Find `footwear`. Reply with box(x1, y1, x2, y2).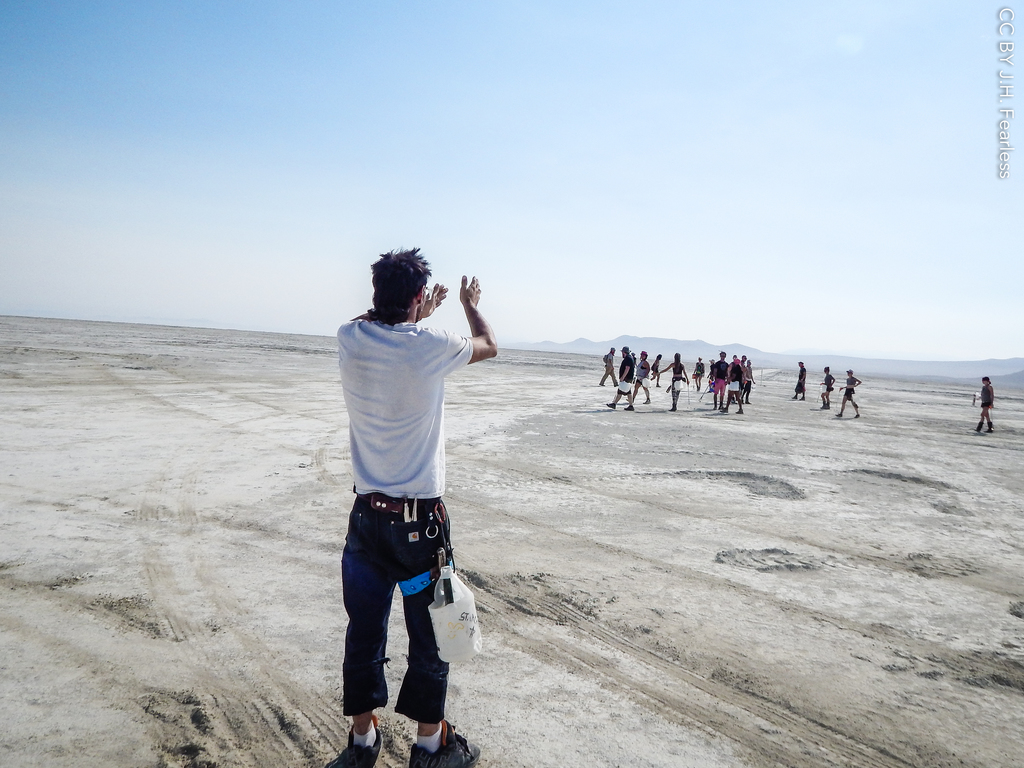
box(988, 423, 993, 432).
